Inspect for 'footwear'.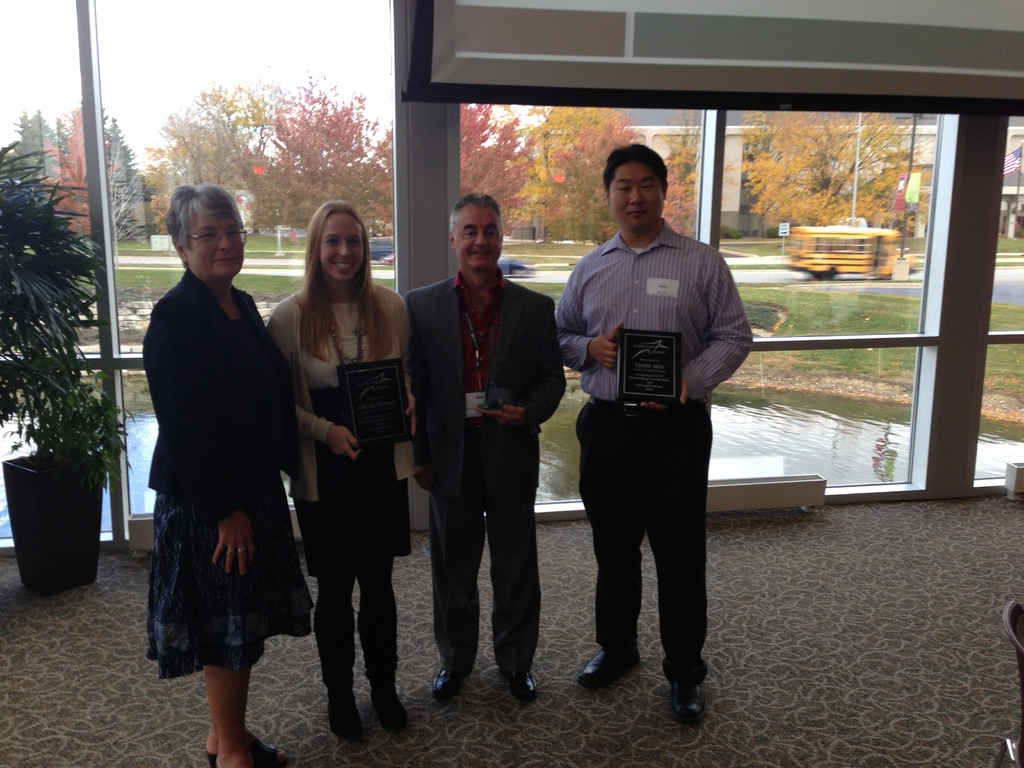
Inspection: box(433, 666, 466, 698).
